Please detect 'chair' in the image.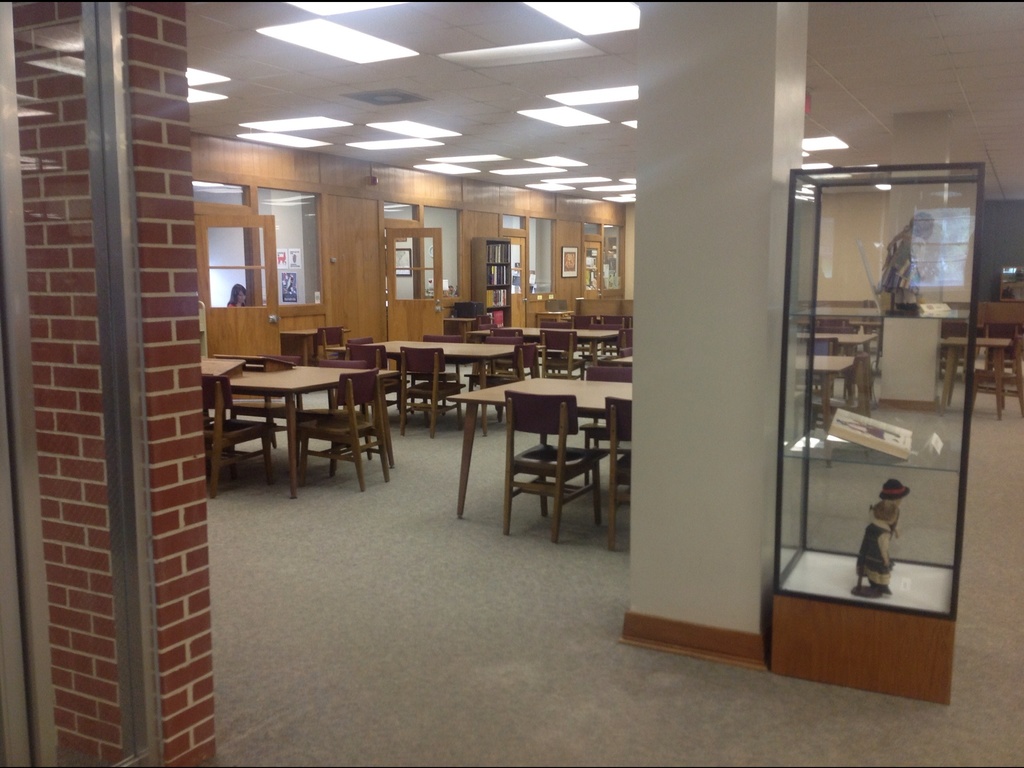
(201,377,273,502).
